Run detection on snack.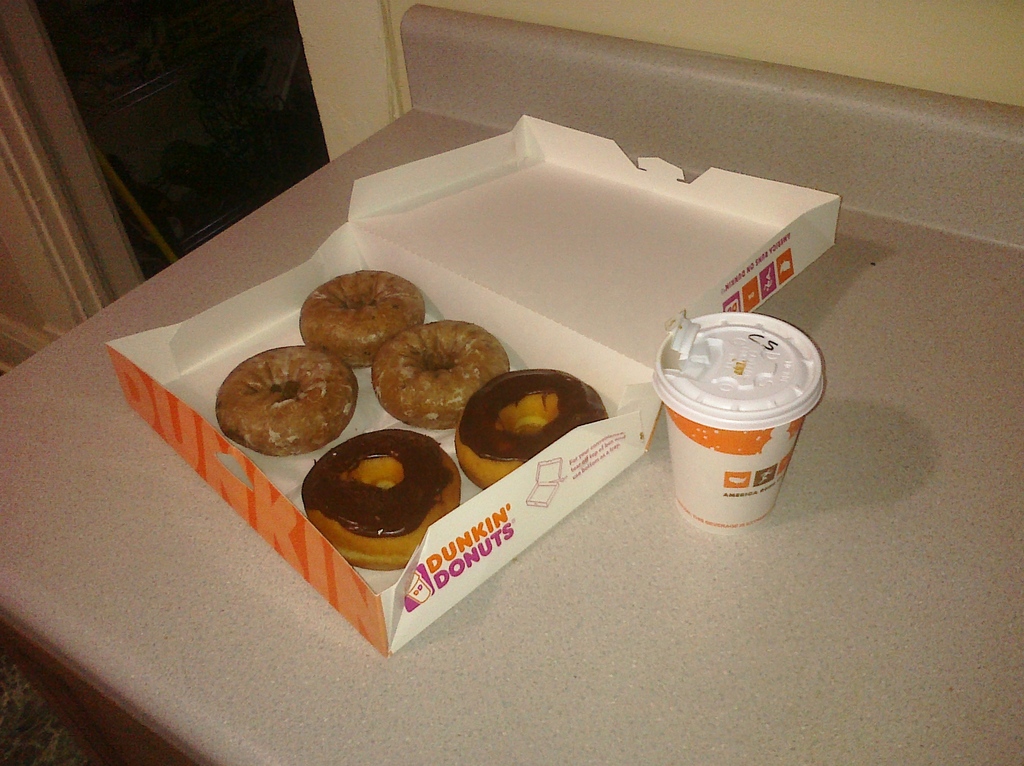
Result: BBox(204, 336, 356, 468).
